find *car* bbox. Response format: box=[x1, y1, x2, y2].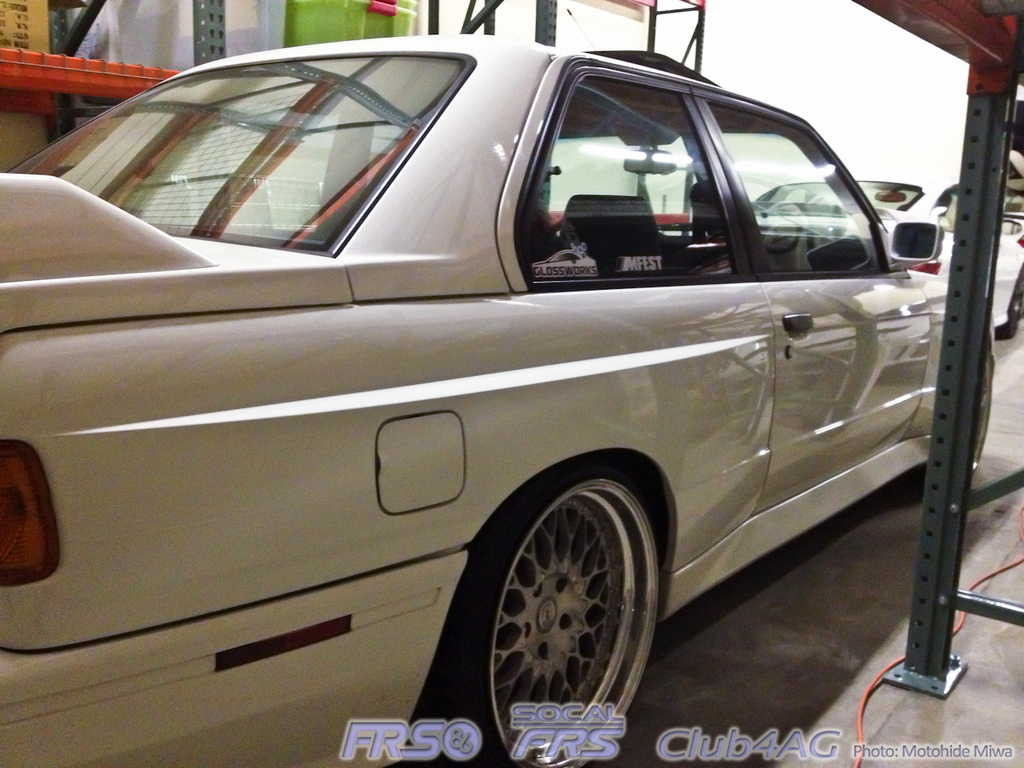
box=[751, 174, 1023, 339].
